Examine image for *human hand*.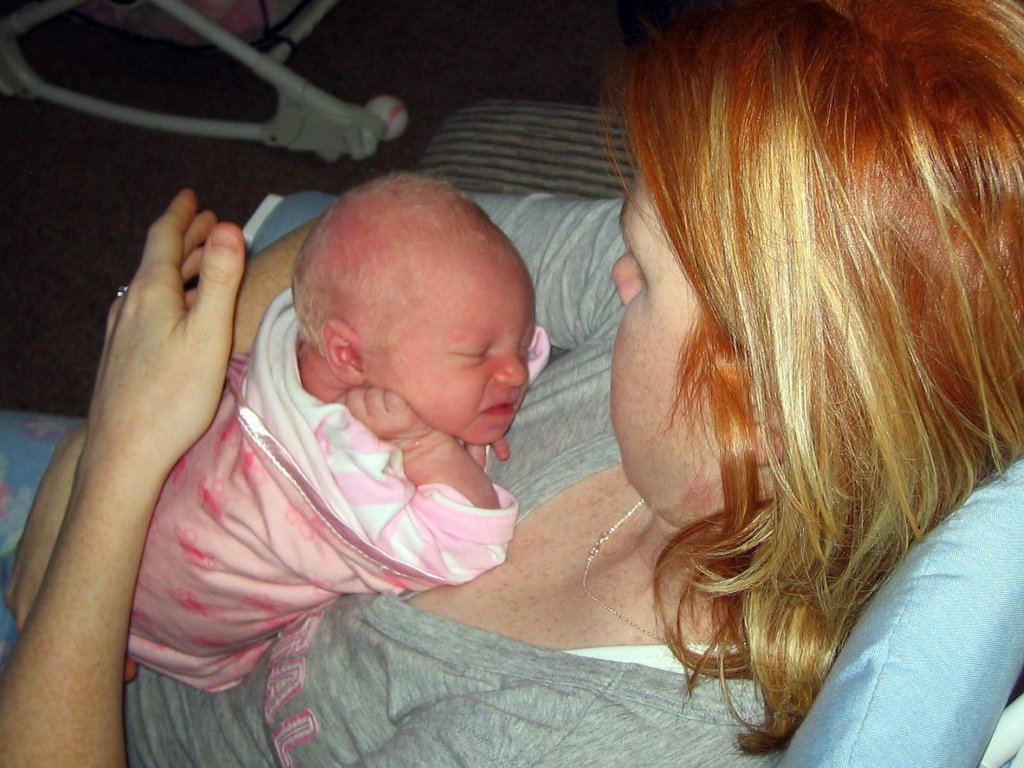
Examination result: {"left": 455, "top": 437, "right": 509, "bottom": 467}.
